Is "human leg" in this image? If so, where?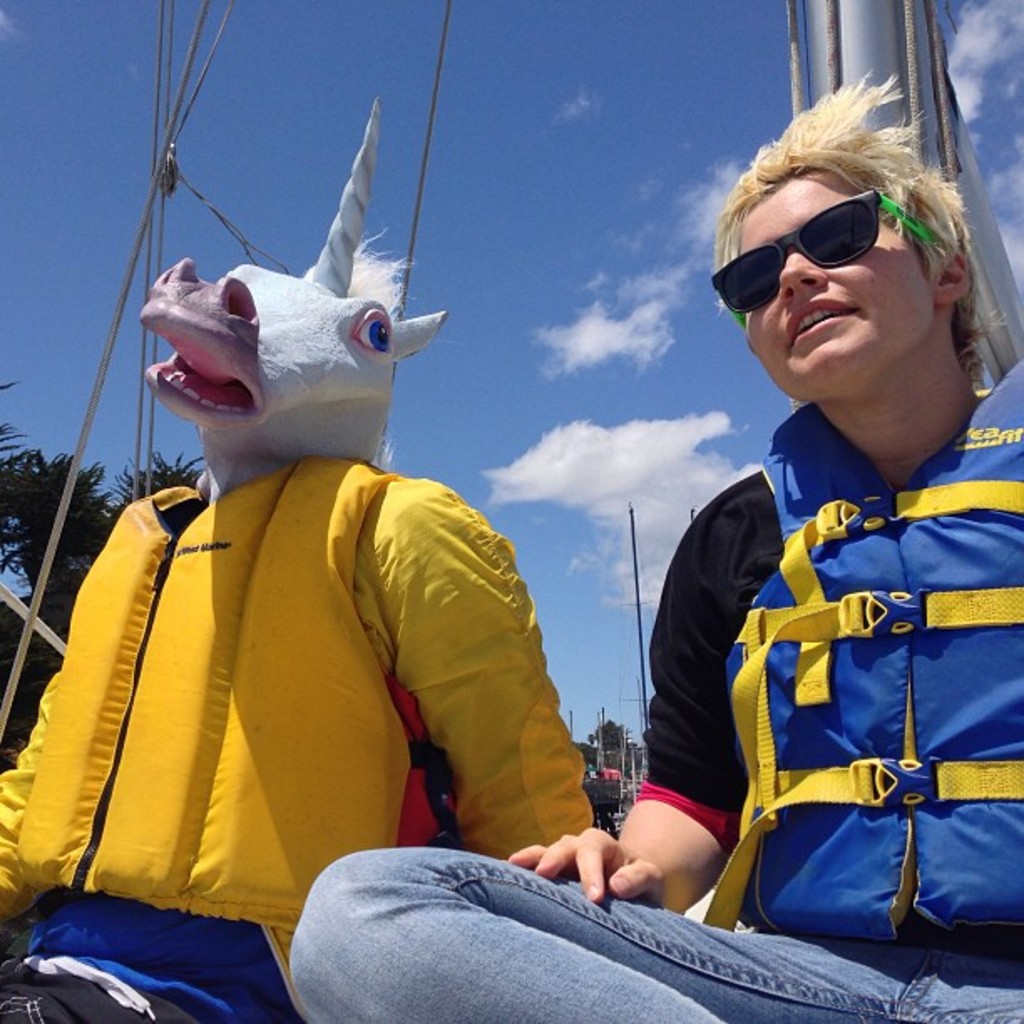
Yes, at select_region(286, 843, 897, 1022).
